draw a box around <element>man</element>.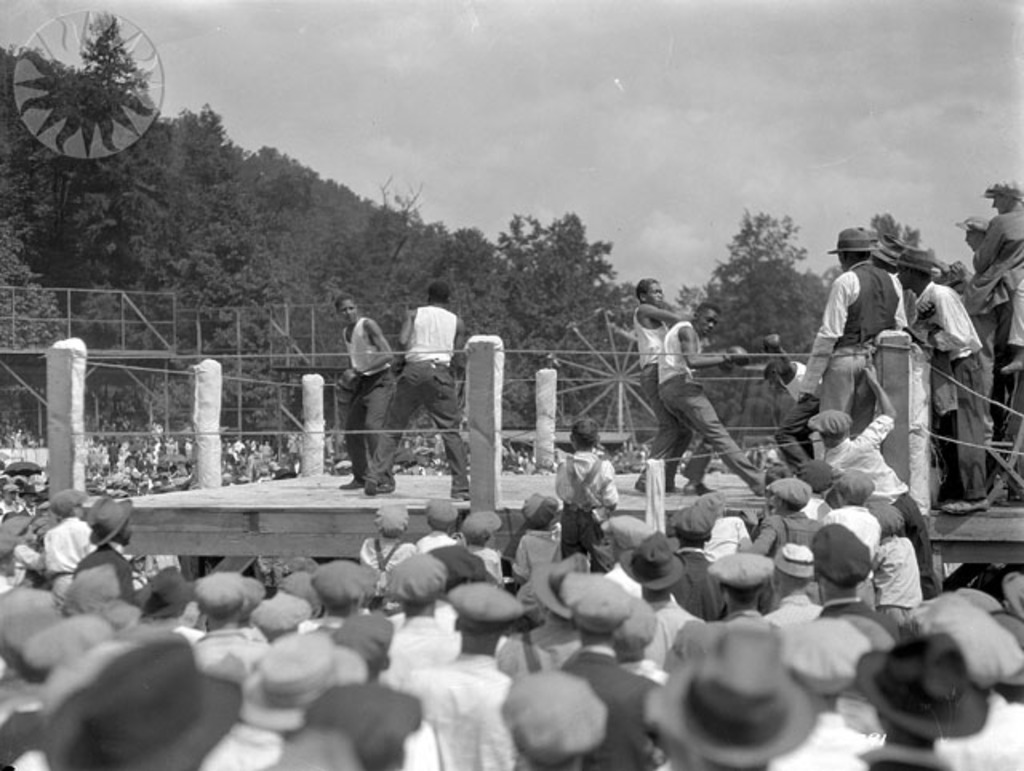
<box>971,176,1022,354</box>.
